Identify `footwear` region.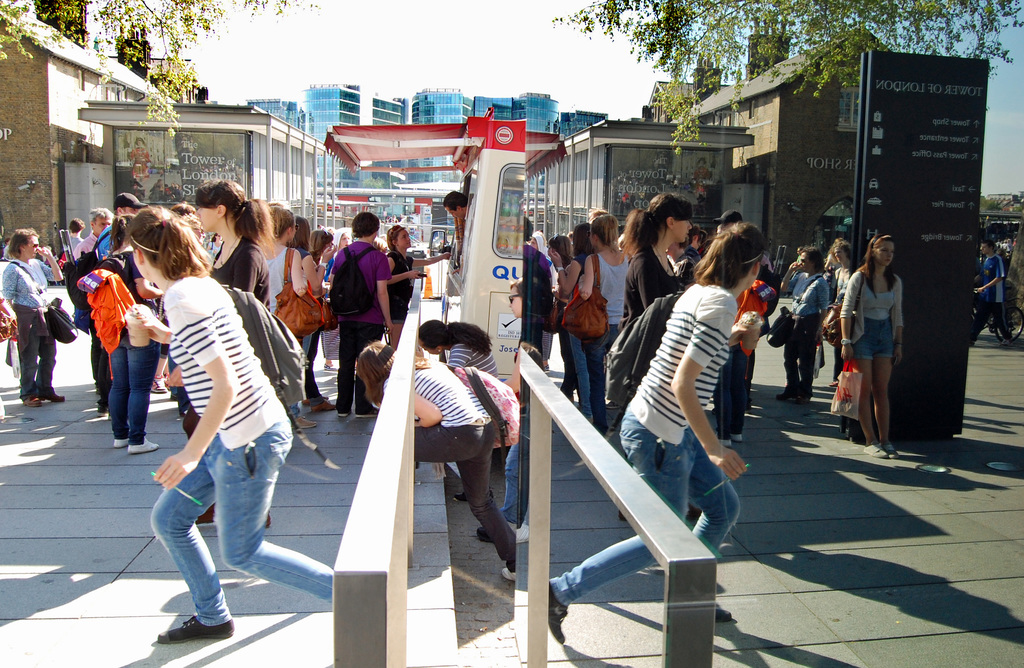
Region: bbox=(98, 402, 106, 417).
